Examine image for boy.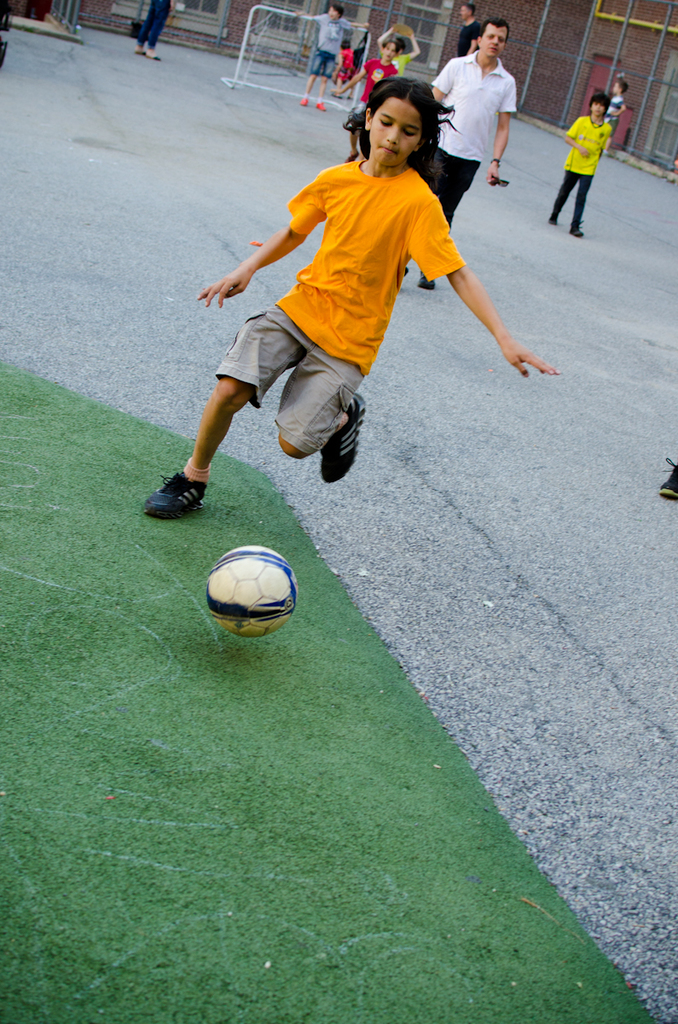
Examination result: [left=292, top=4, right=372, bottom=110].
